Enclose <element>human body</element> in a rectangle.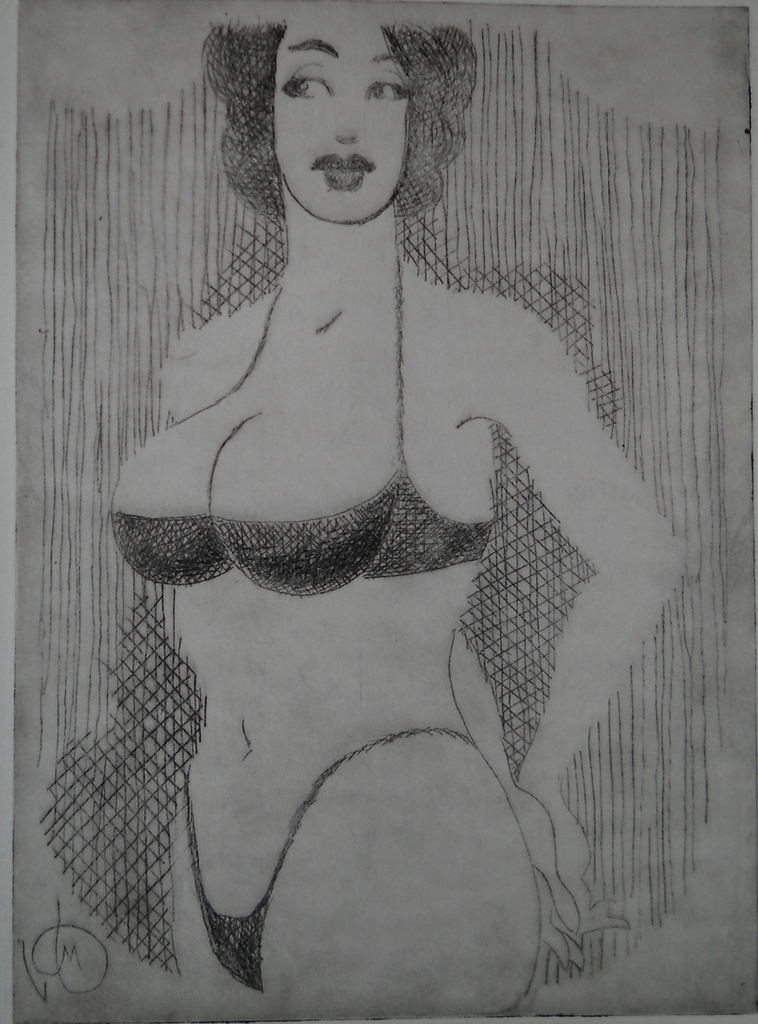
bbox(105, 3, 691, 1016).
